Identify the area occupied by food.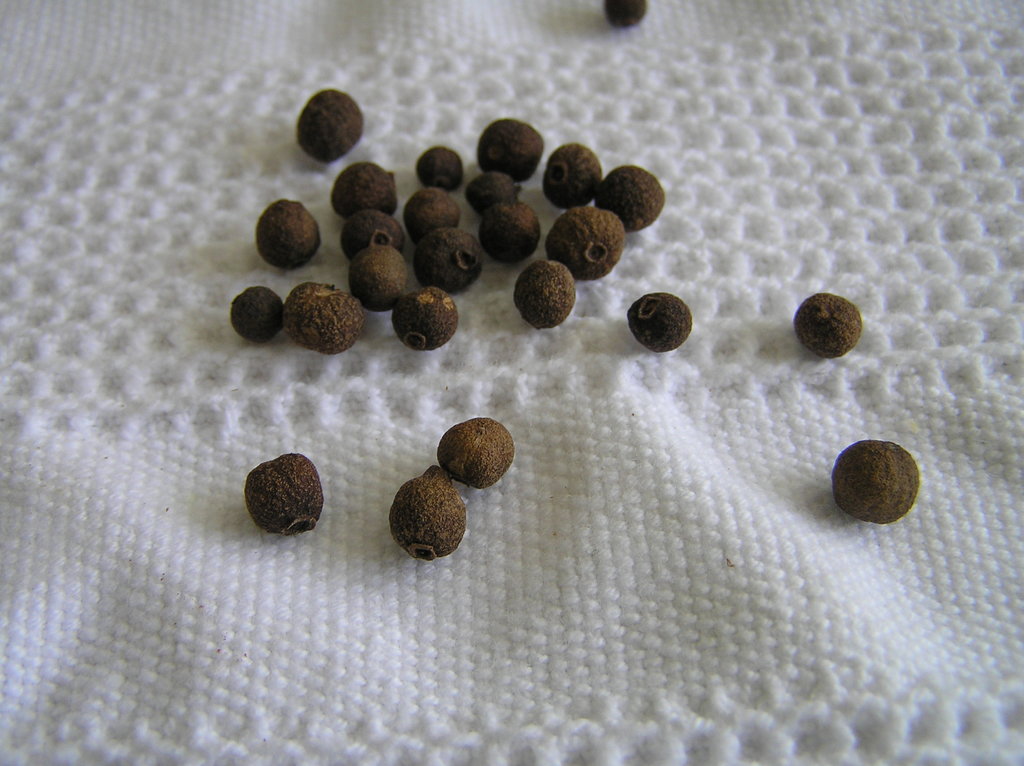
Area: select_region(545, 207, 625, 279).
